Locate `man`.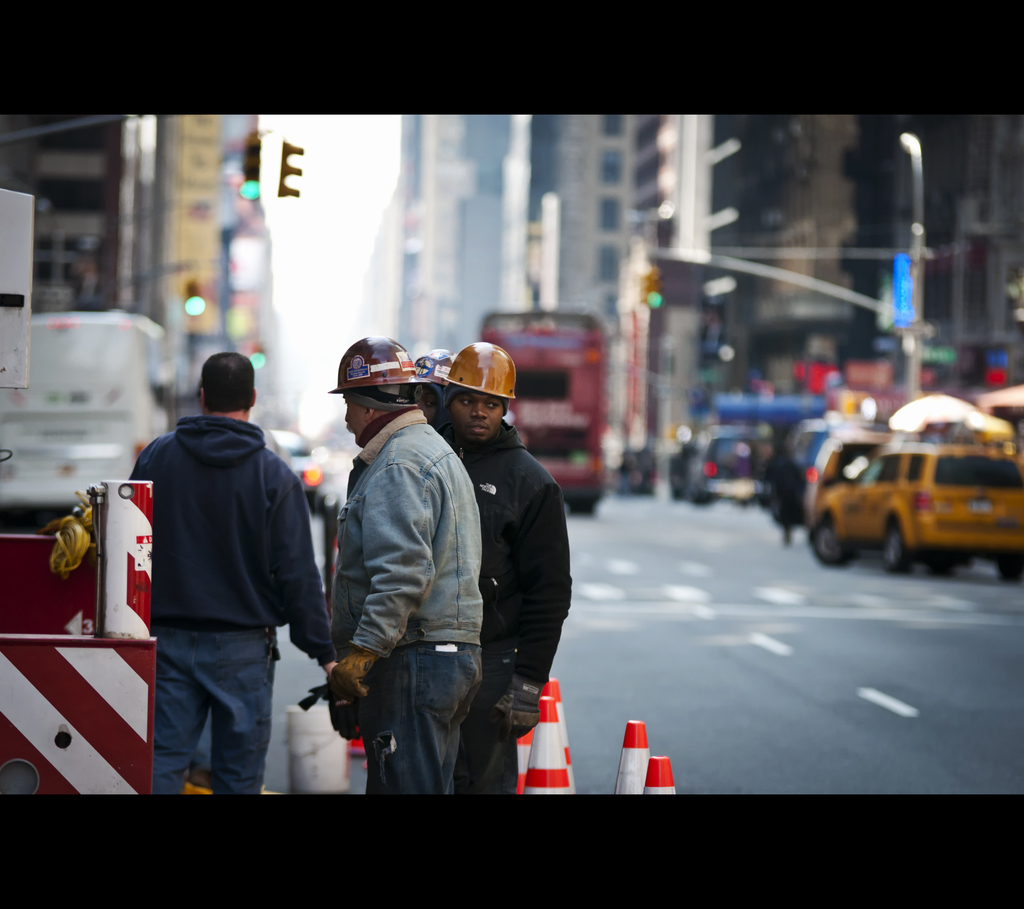
Bounding box: {"left": 118, "top": 352, "right": 332, "bottom": 805}.
